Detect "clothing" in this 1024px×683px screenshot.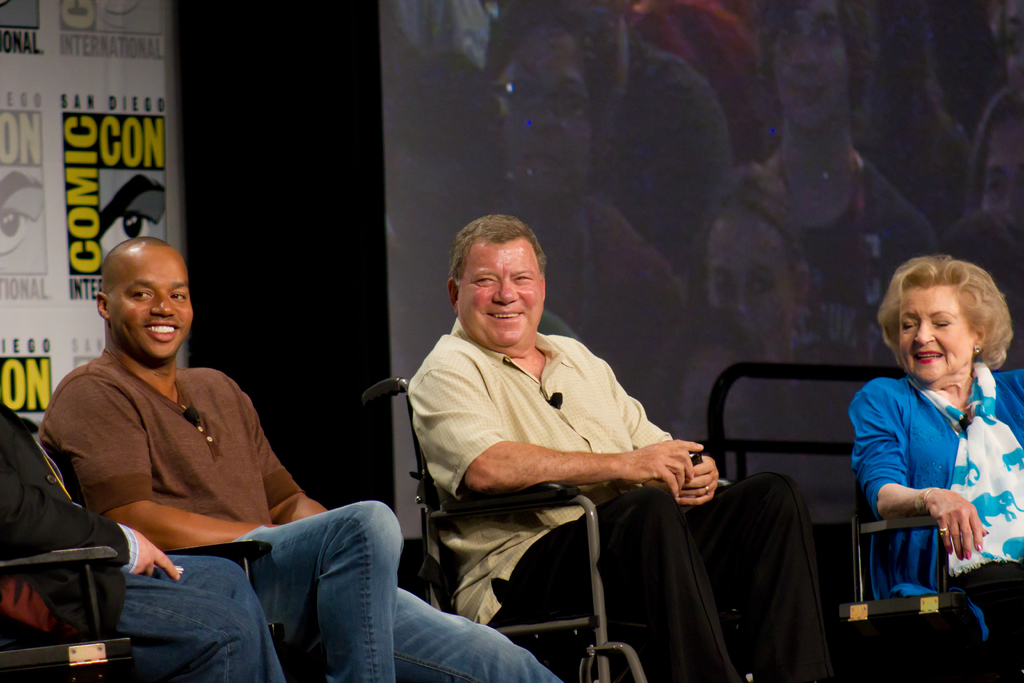
Detection: 404,333,821,682.
